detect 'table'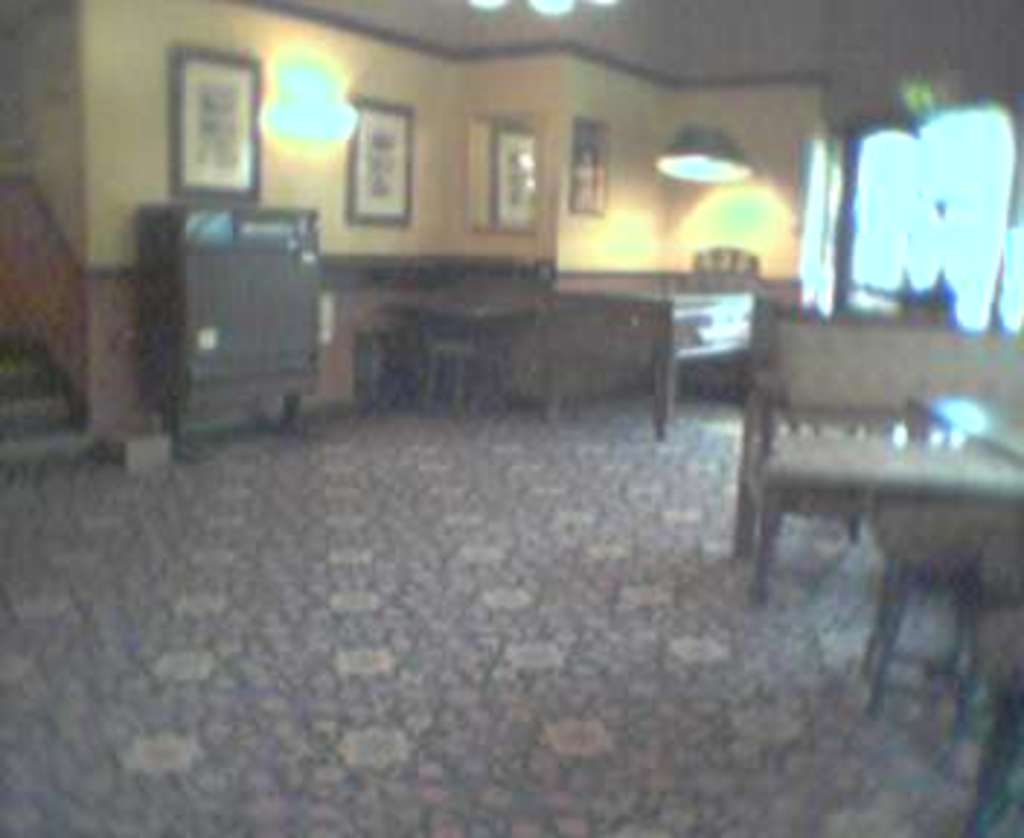
l=538, t=276, r=753, b=439
